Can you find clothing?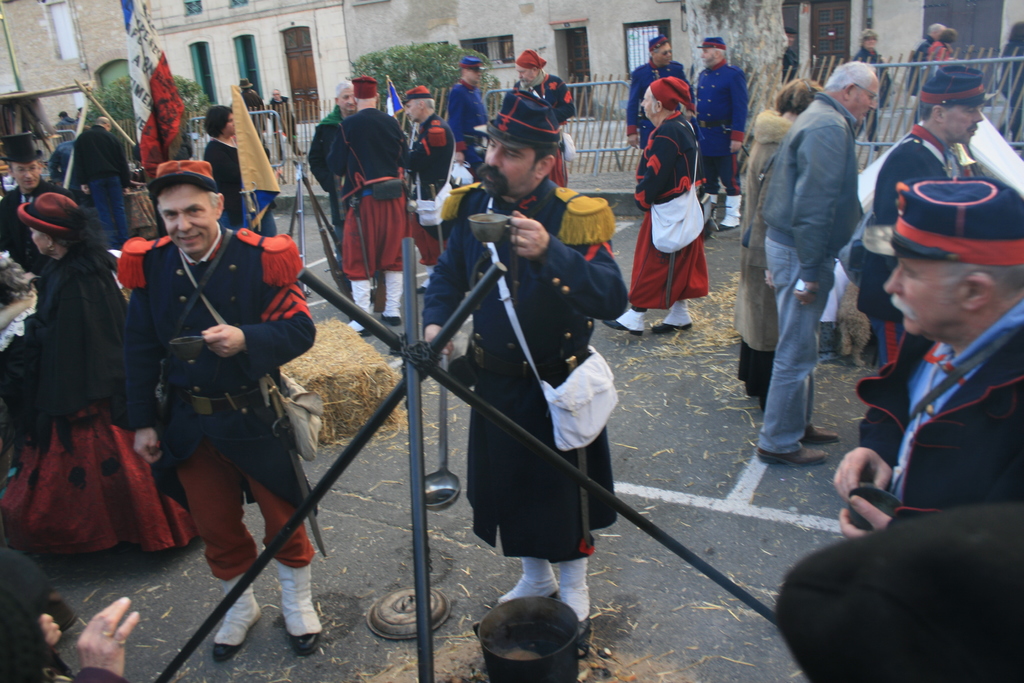
Yes, bounding box: 628, 111, 707, 314.
